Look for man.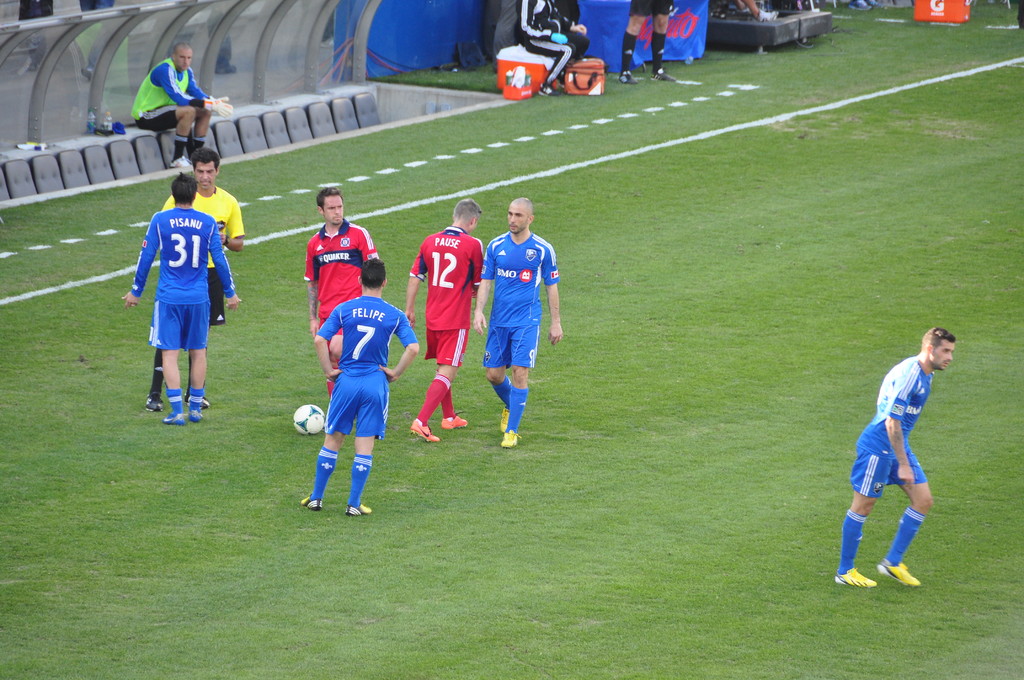
Found: (left=151, top=145, right=248, bottom=413).
